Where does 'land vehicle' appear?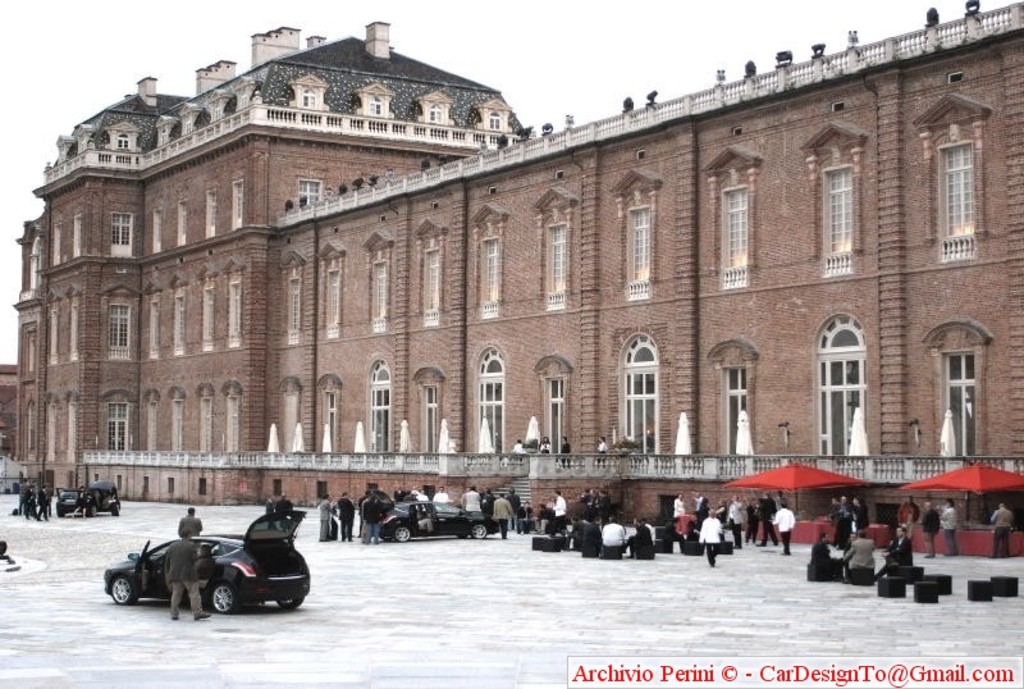
Appears at [60,487,122,516].
